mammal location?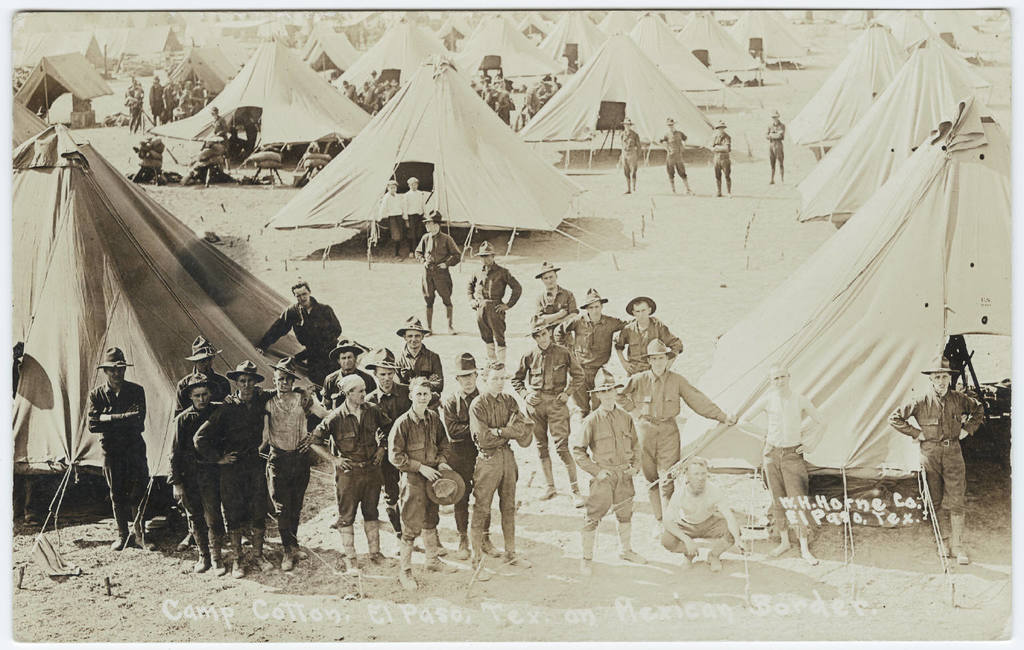
467, 241, 520, 378
